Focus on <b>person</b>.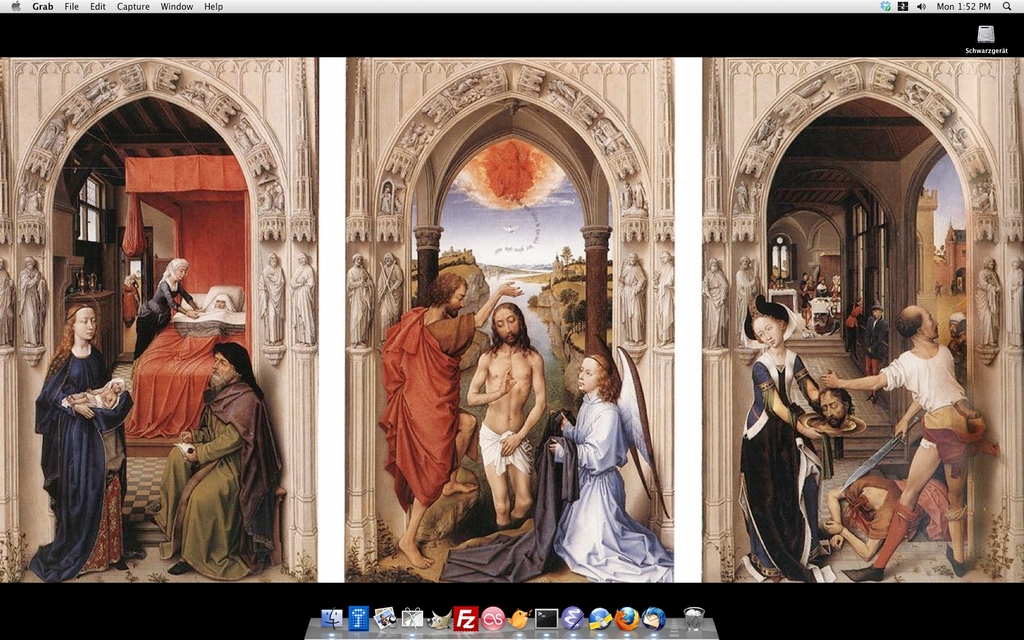
Focused at detection(374, 252, 405, 340).
